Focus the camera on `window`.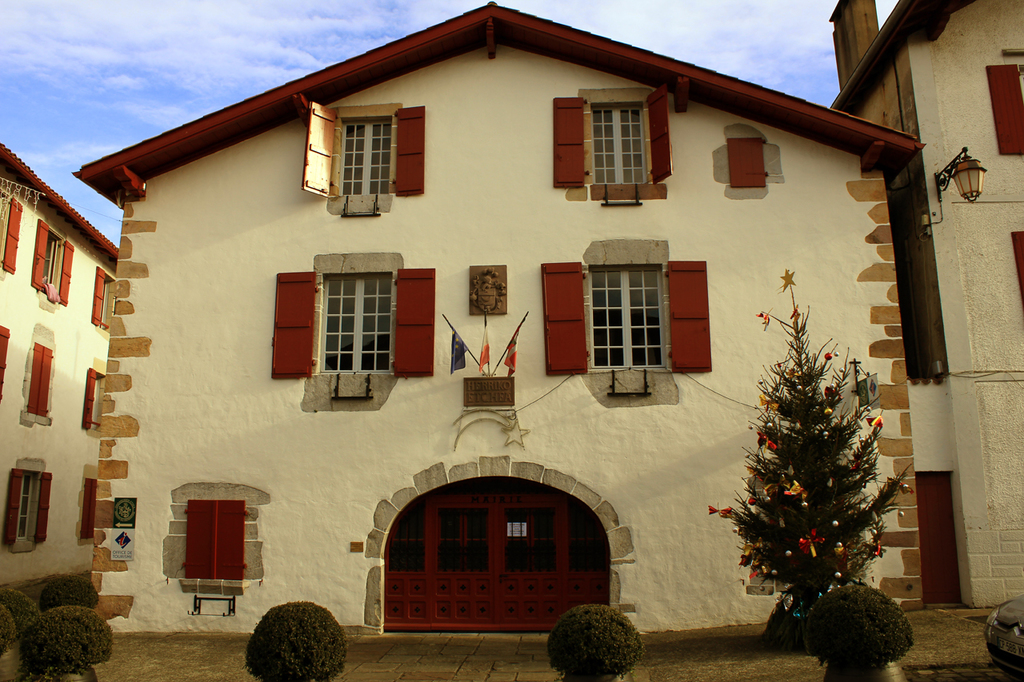
Focus region: select_region(0, 464, 57, 553).
